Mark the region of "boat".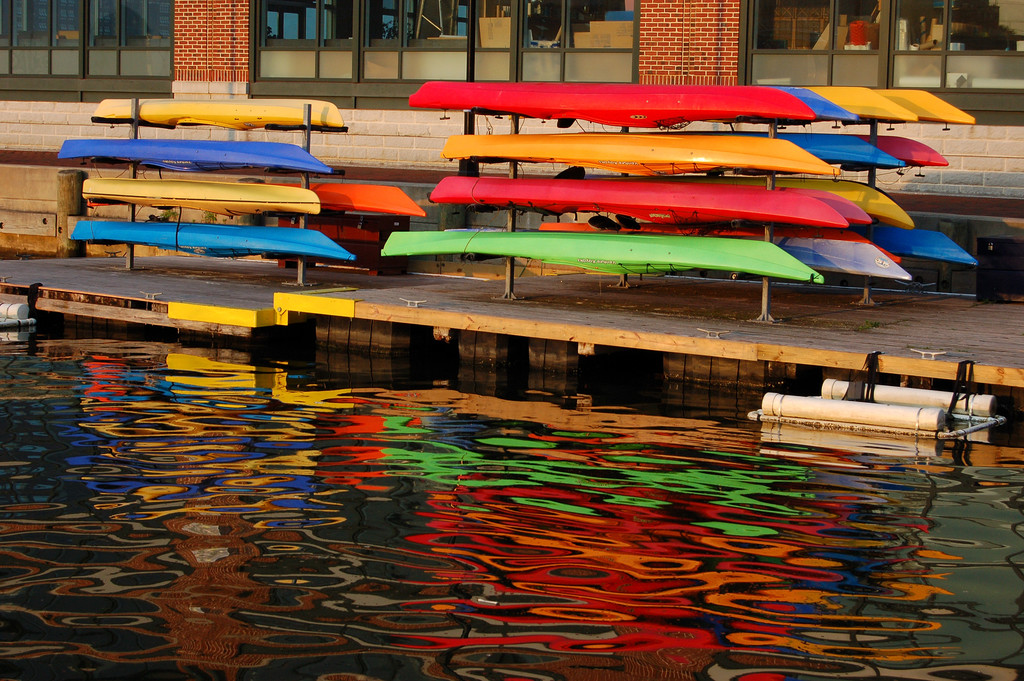
Region: 60/142/330/171.
